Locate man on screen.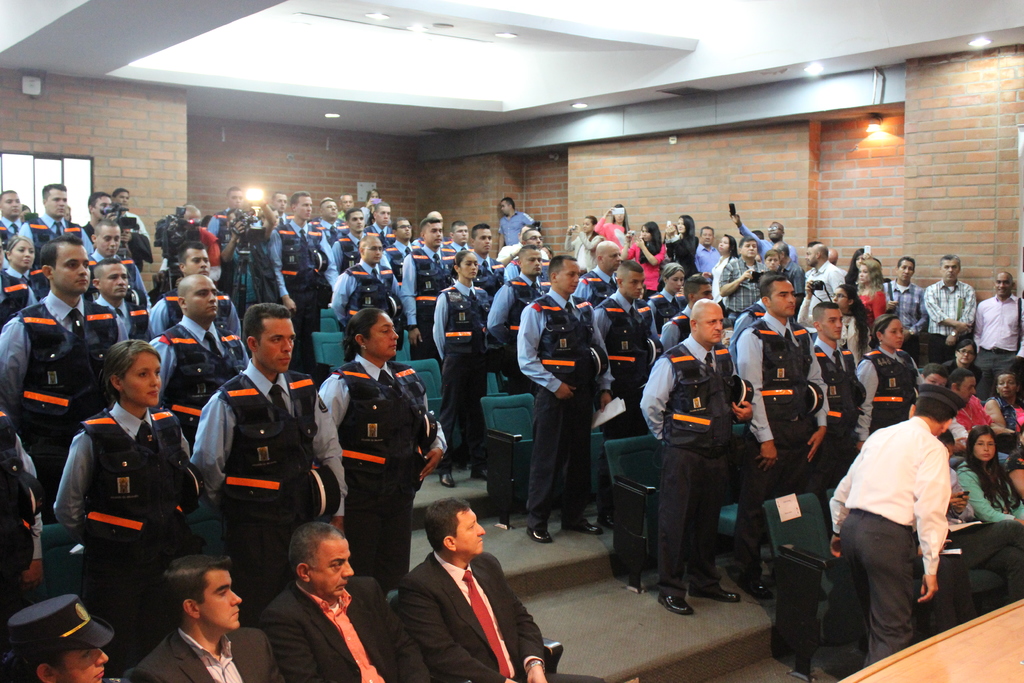
On screen at (732, 272, 829, 597).
